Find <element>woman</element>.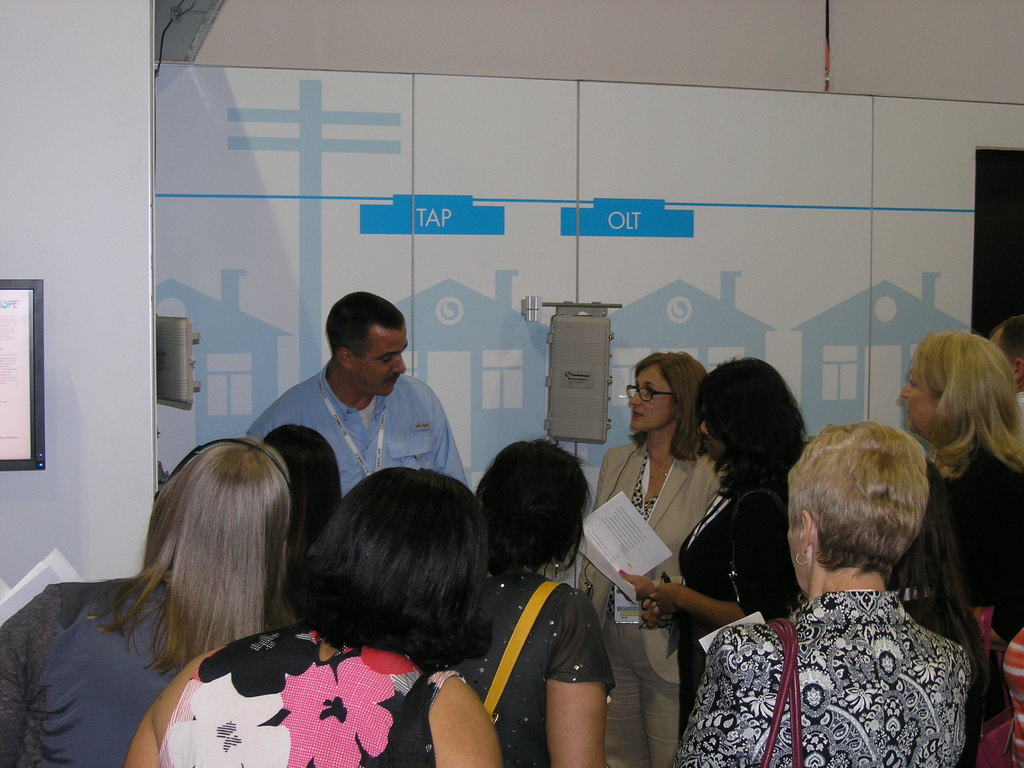
(x1=899, y1=329, x2=1023, y2=668).
